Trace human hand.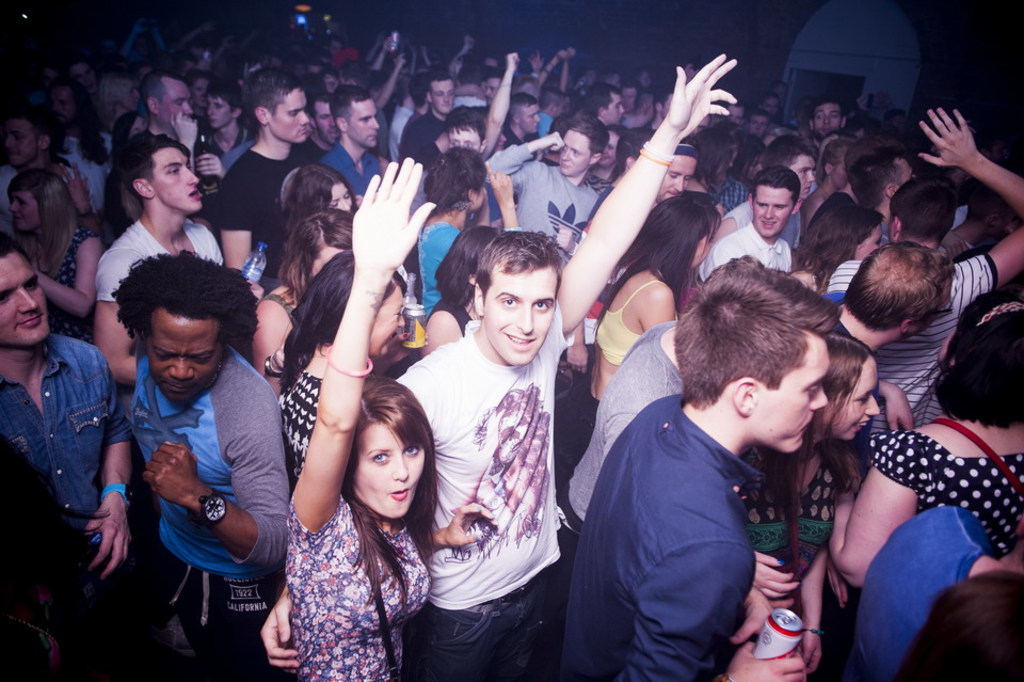
Traced to BBox(419, 42, 430, 57).
